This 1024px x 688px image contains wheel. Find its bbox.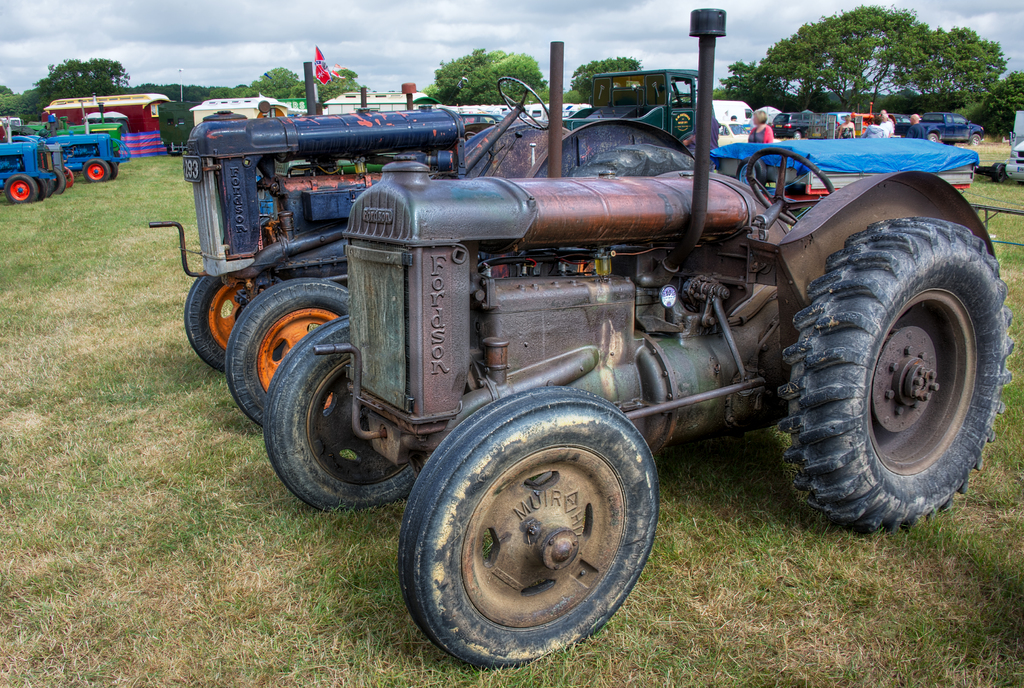
568,144,695,175.
